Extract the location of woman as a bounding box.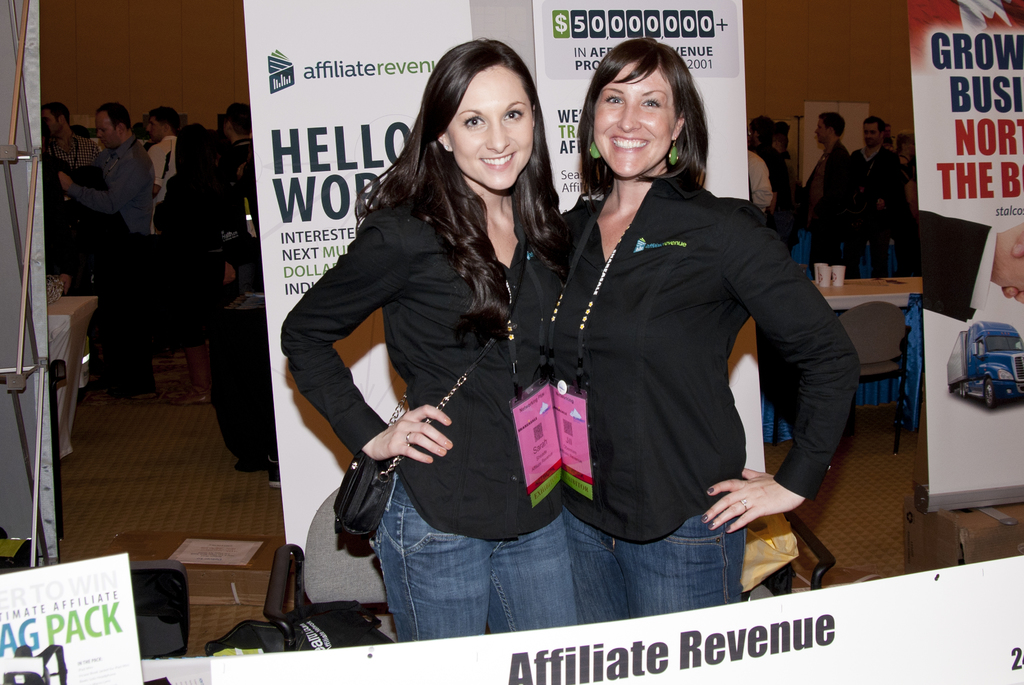
x1=296, y1=57, x2=612, y2=652.
